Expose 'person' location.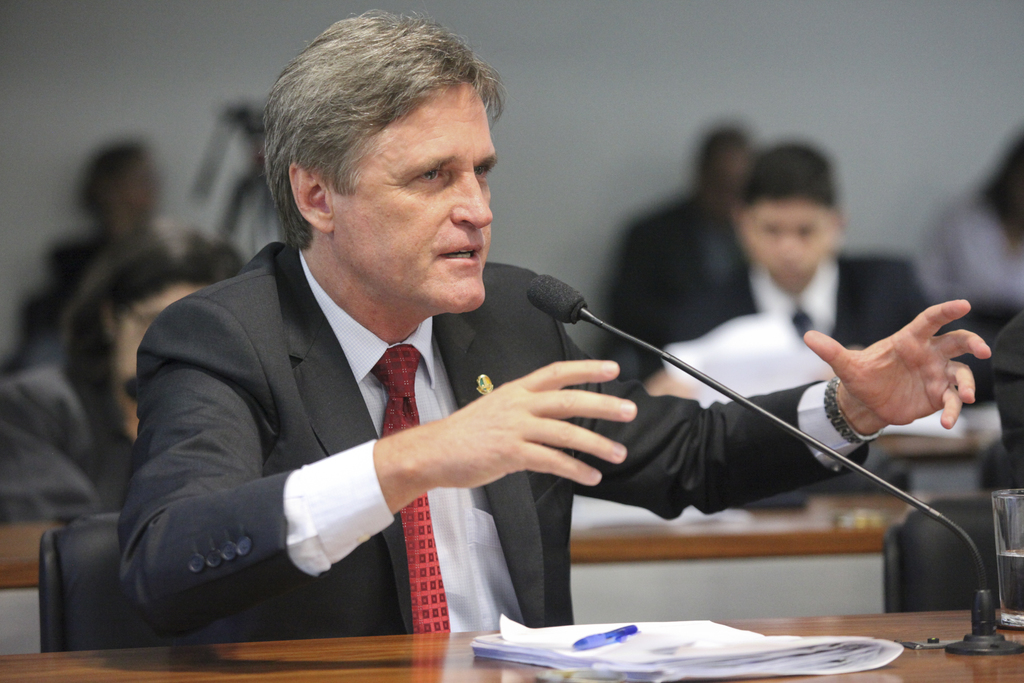
Exposed at [x1=120, y1=7, x2=993, y2=643].
